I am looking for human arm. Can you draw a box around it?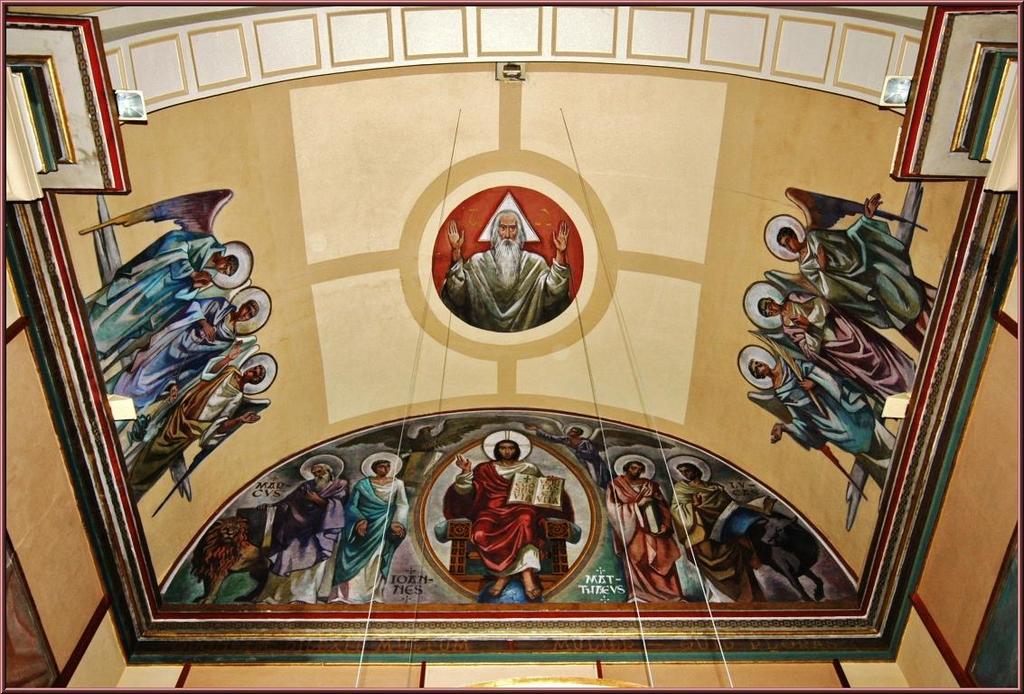
Sure, the bounding box is locate(202, 340, 244, 380).
